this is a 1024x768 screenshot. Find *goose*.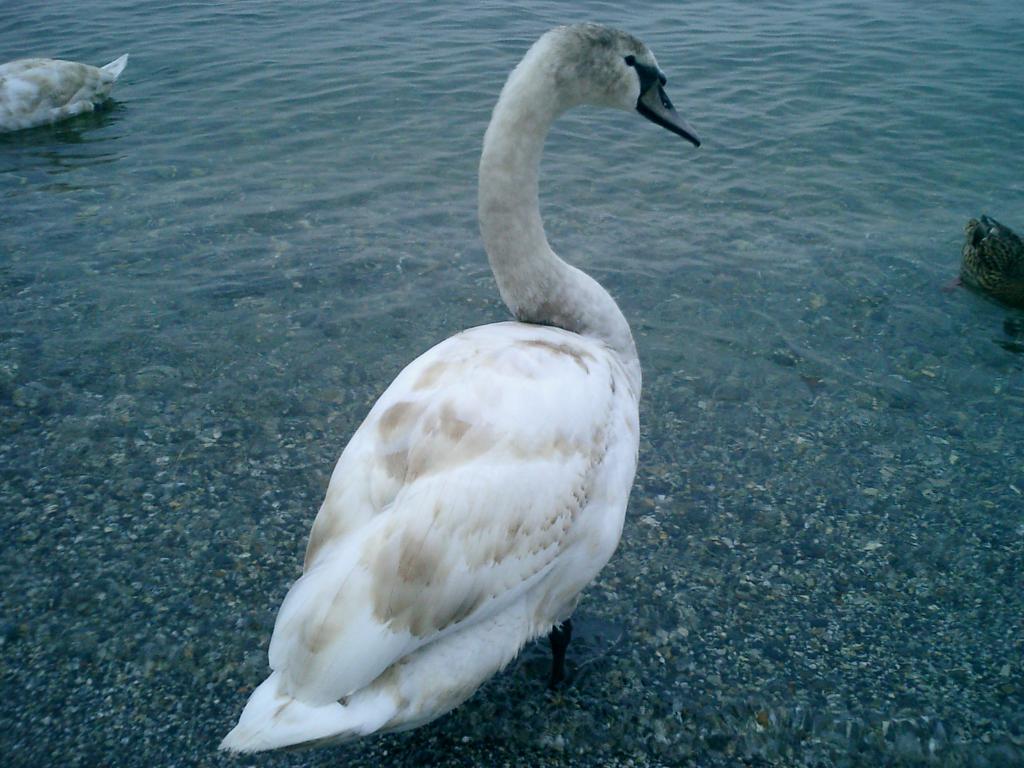
Bounding box: l=0, t=56, r=133, b=135.
